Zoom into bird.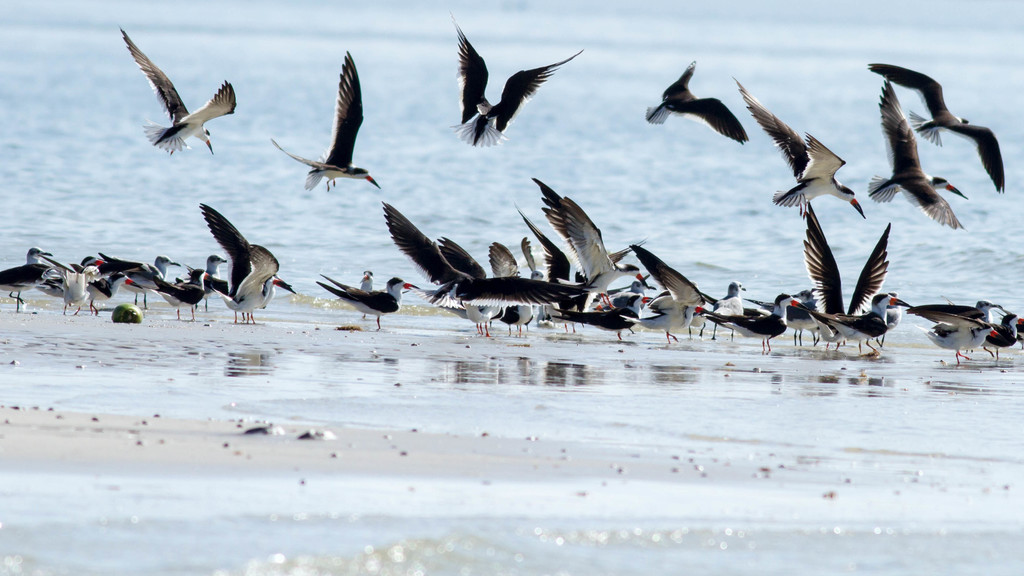
Zoom target: pyautogui.locateOnScreen(714, 286, 798, 347).
